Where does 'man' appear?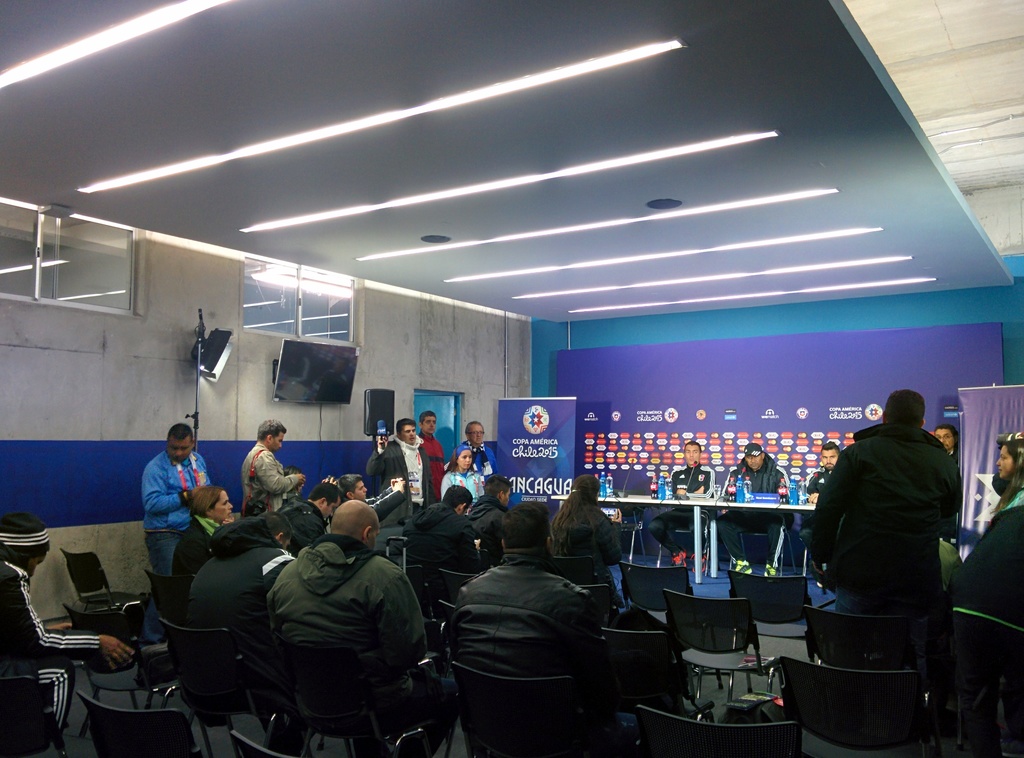
Appears at (142, 421, 220, 604).
